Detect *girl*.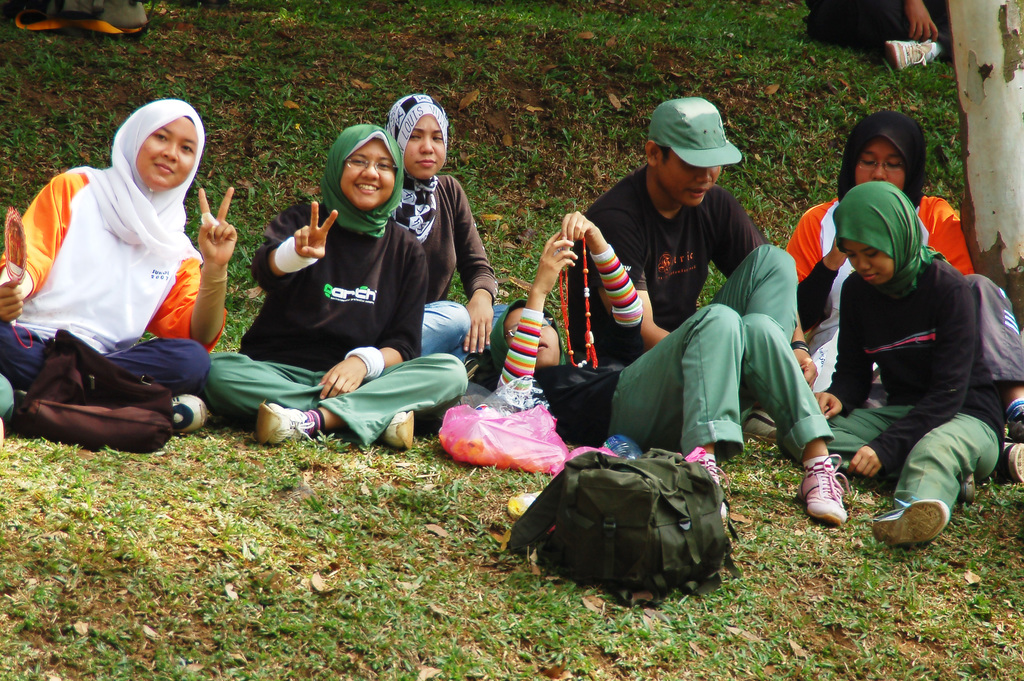
Detected at box=[0, 96, 243, 423].
